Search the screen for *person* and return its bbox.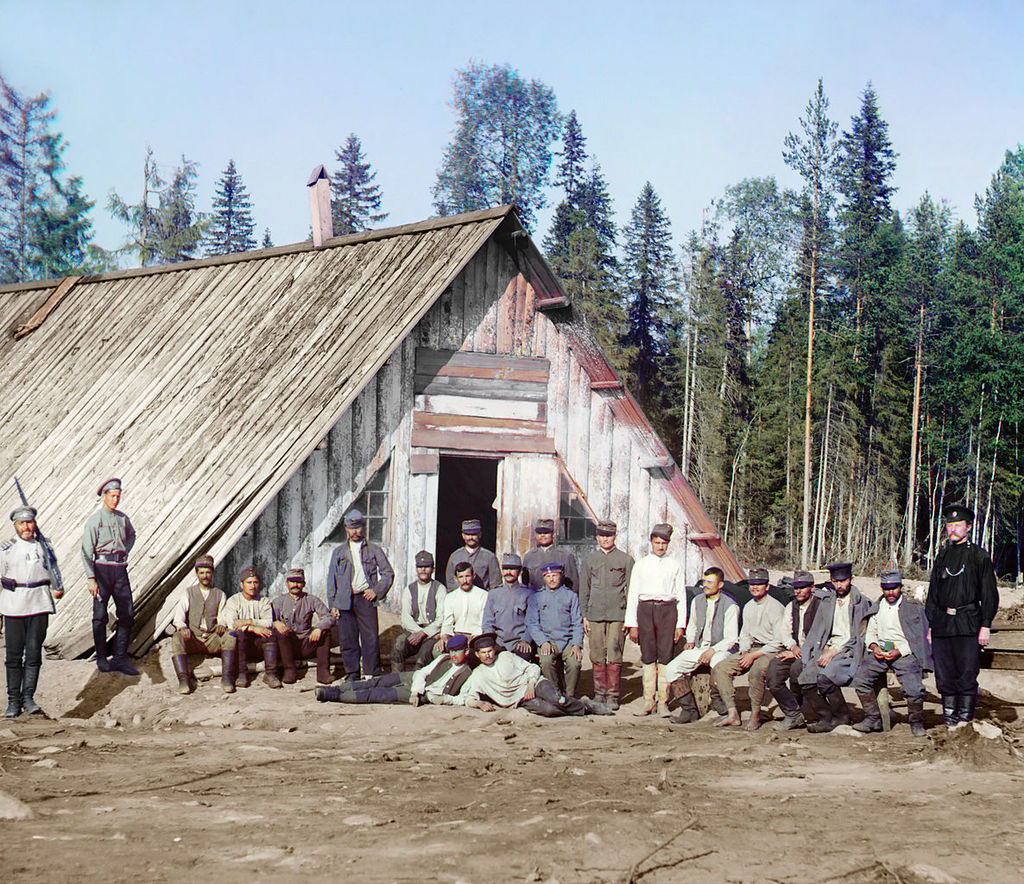
Found: <region>231, 563, 278, 690</region>.
